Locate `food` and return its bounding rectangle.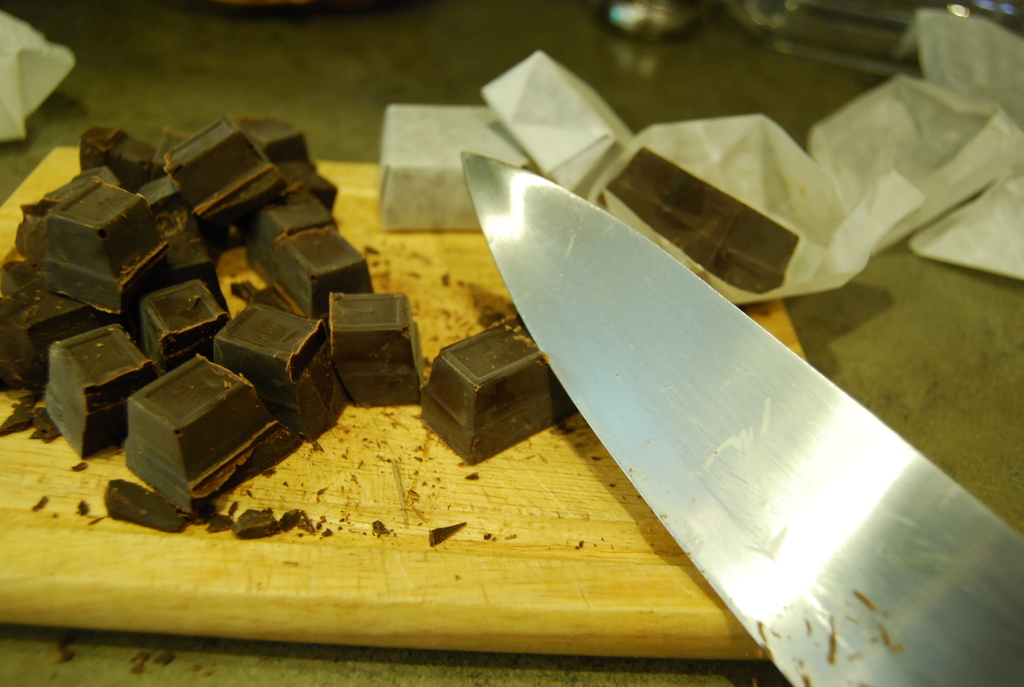
378:104:541:237.
